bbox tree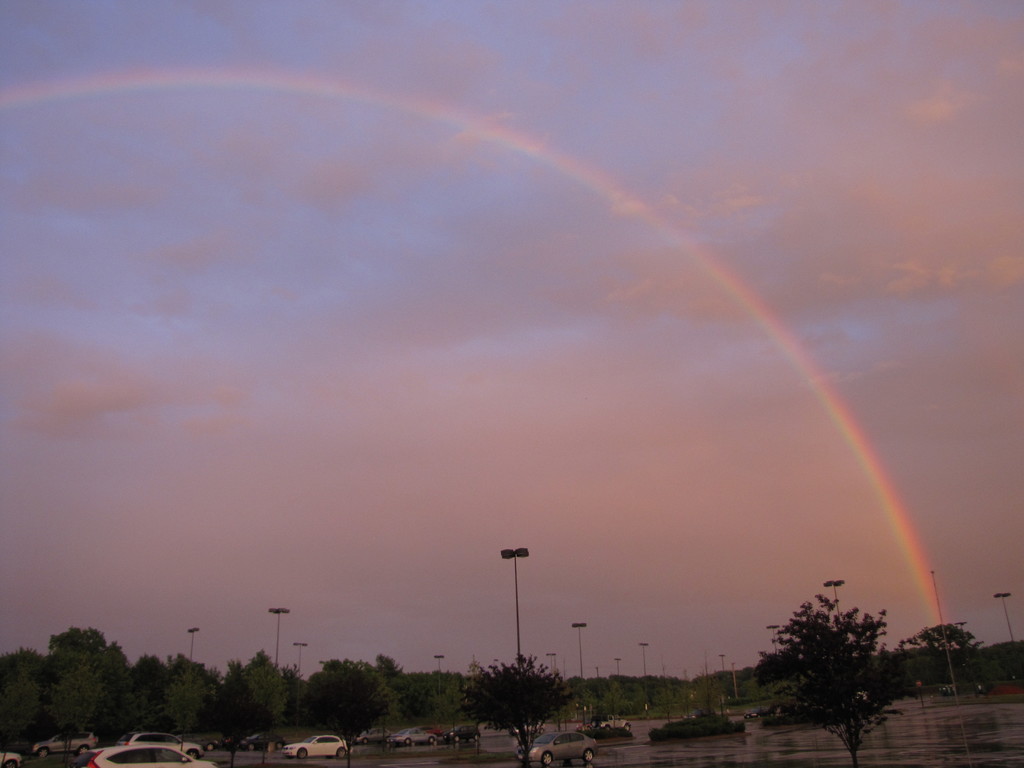
bbox(243, 648, 285, 765)
